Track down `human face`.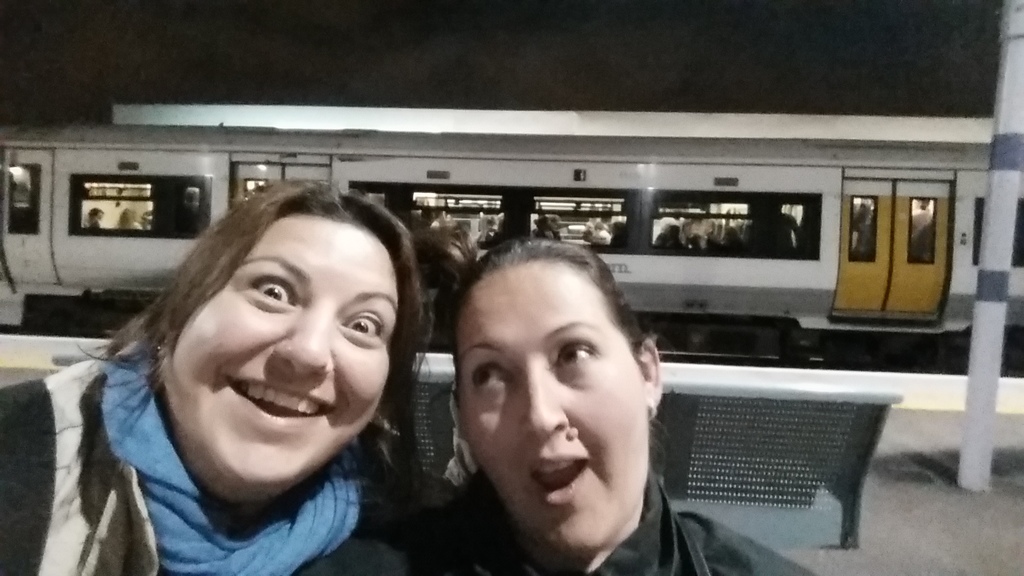
Tracked to region(164, 218, 399, 494).
